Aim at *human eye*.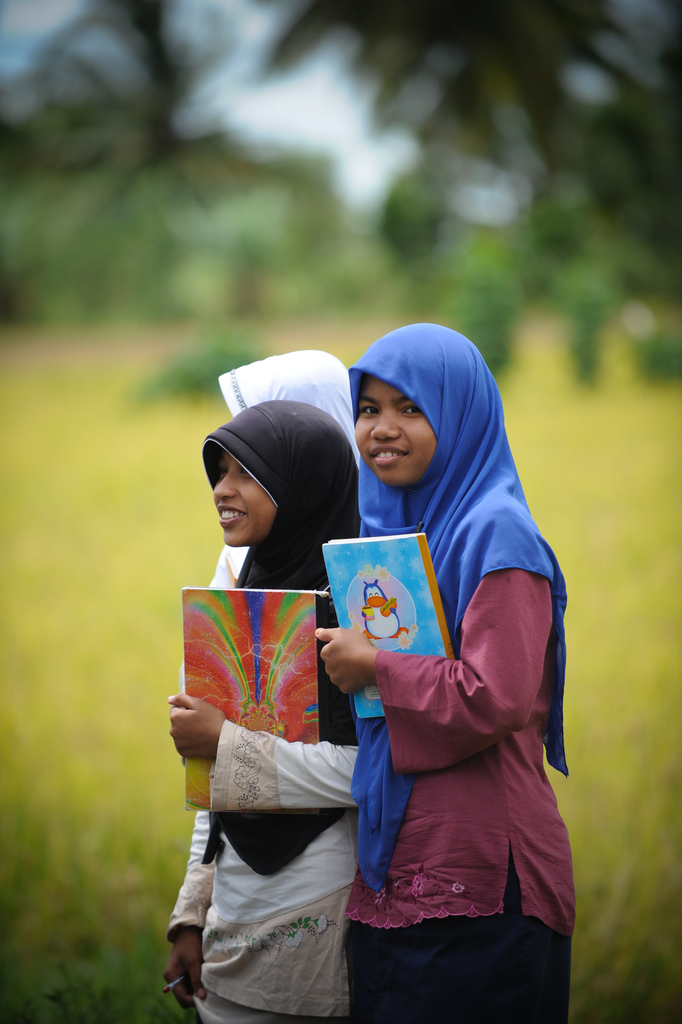
Aimed at <bbox>362, 401, 382, 419</bbox>.
